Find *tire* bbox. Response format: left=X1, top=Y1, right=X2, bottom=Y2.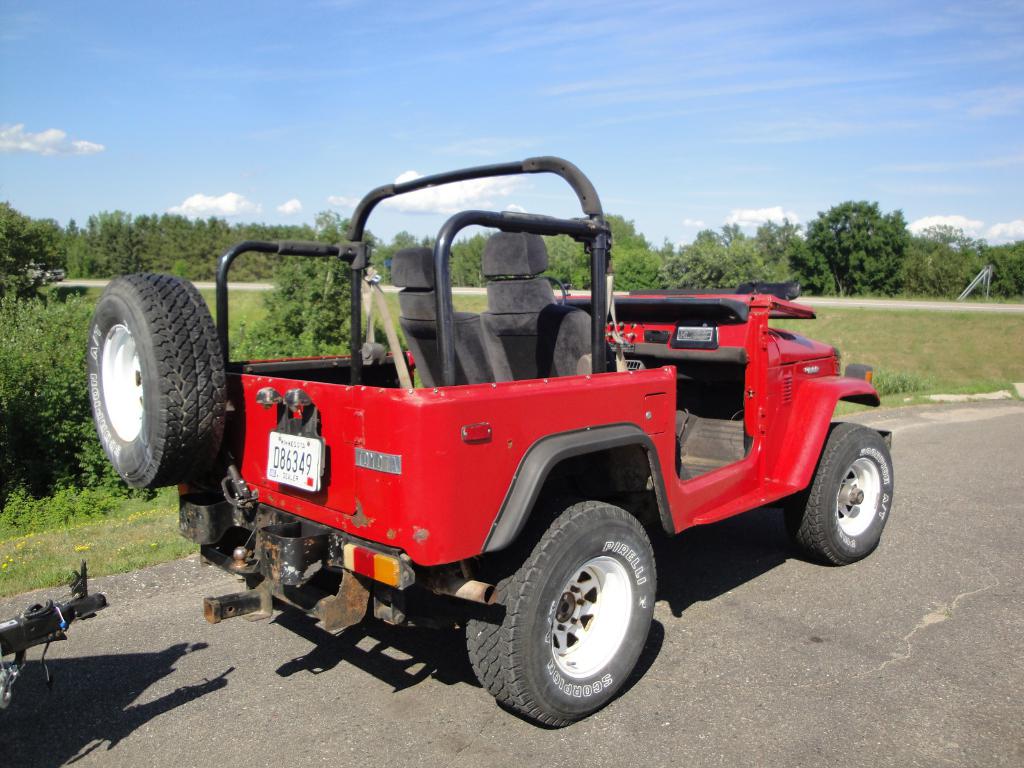
left=83, top=273, right=228, bottom=488.
